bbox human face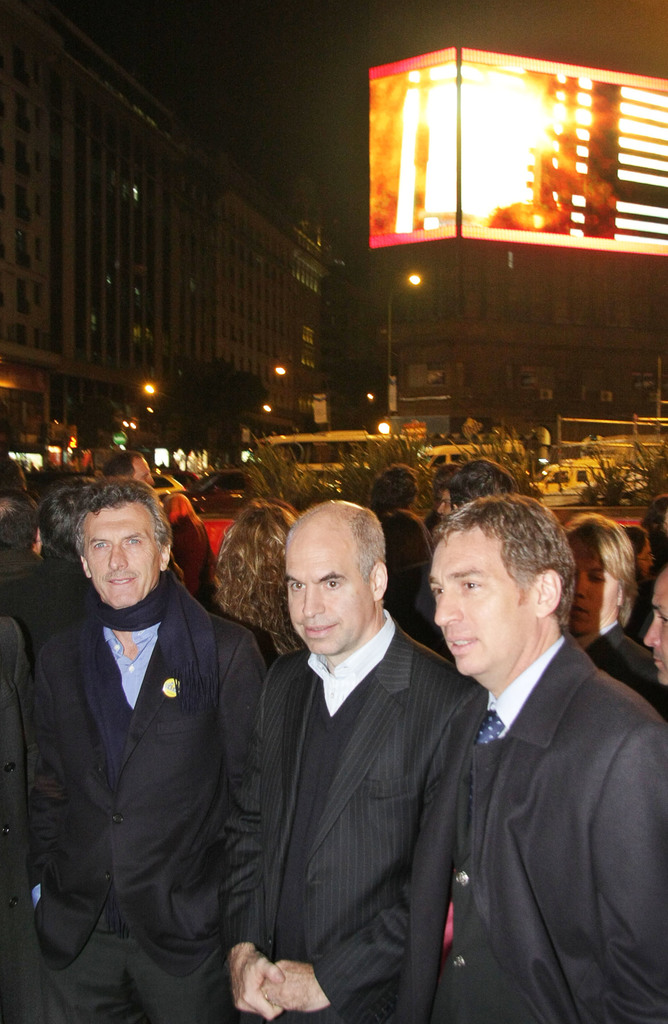
detection(84, 505, 161, 614)
